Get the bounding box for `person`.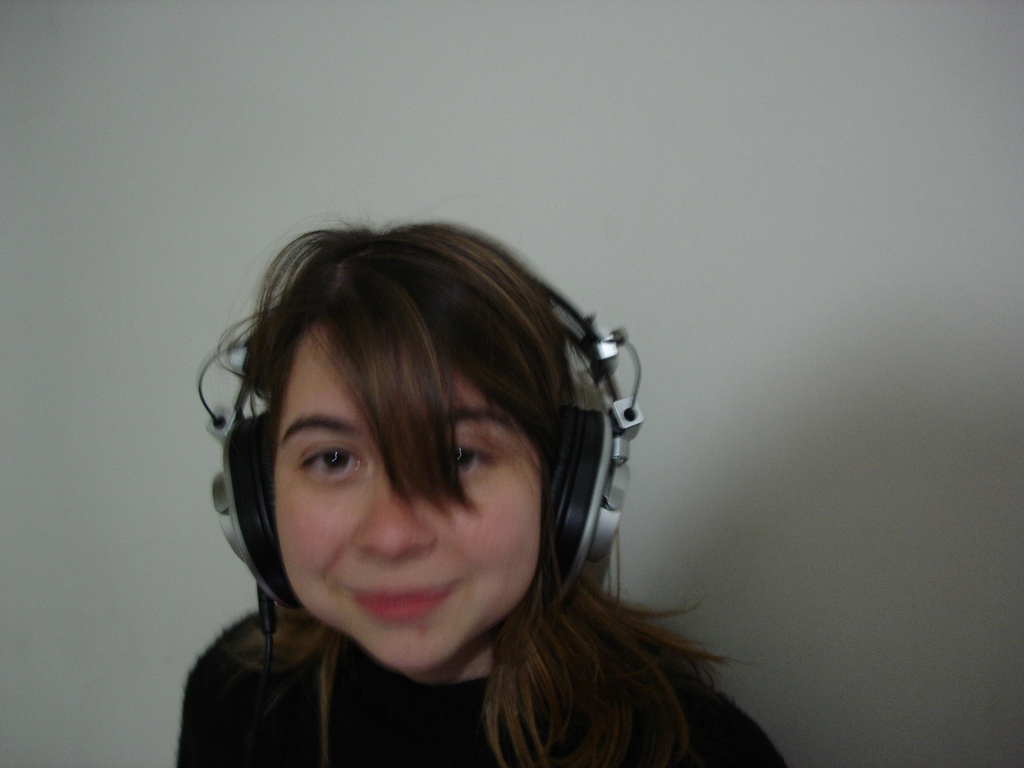
detection(176, 207, 783, 767).
